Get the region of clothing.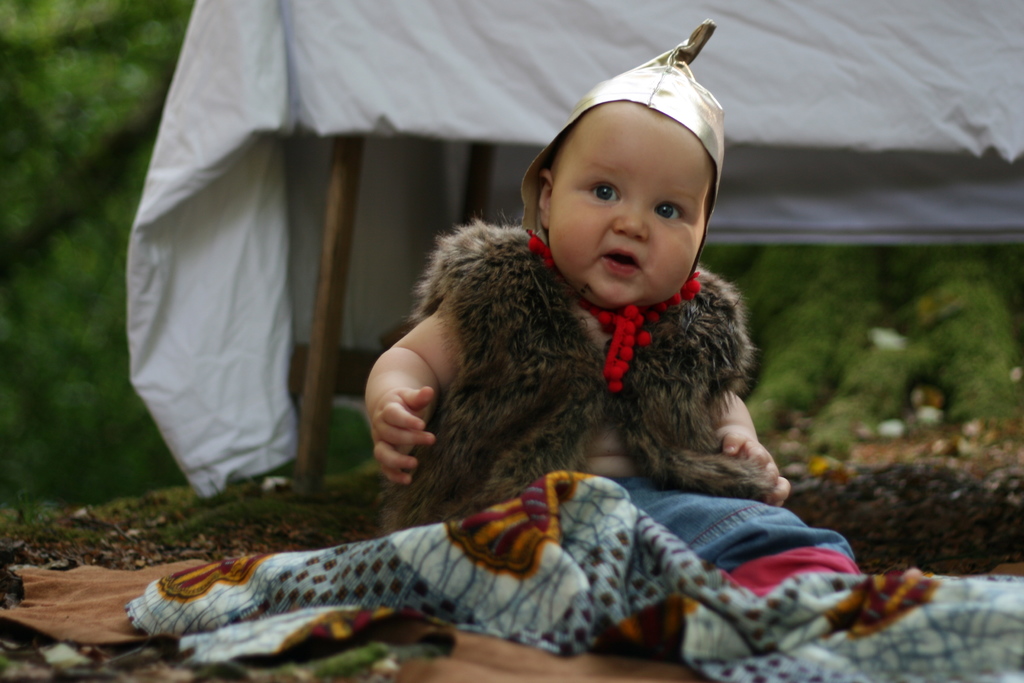
(x1=379, y1=213, x2=856, y2=601).
